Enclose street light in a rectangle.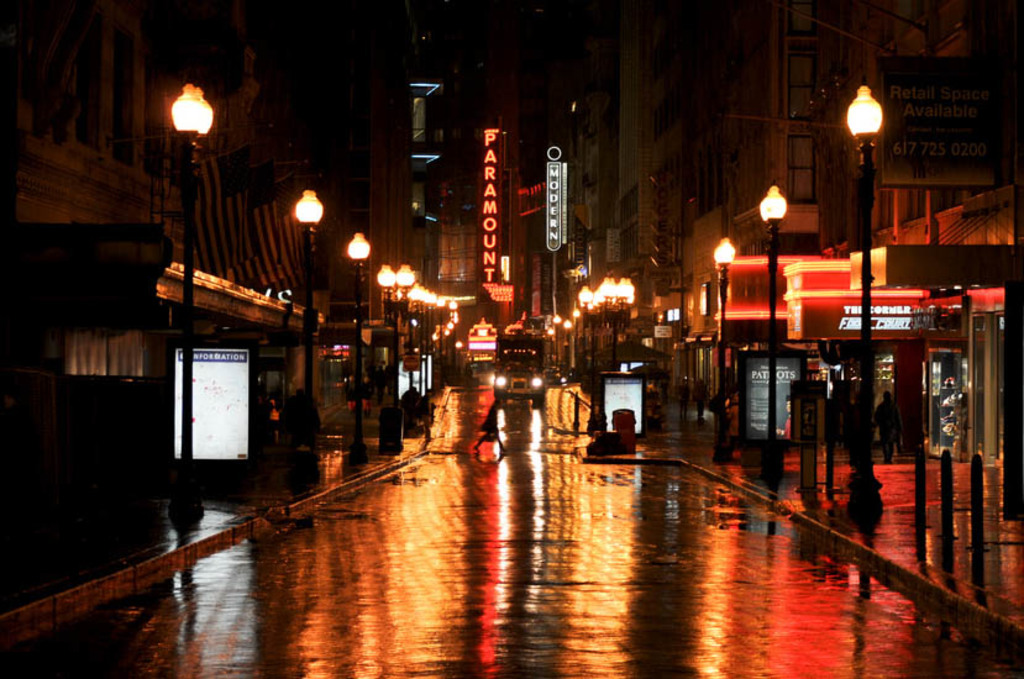
(left=287, top=184, right=327, bottom=433).
